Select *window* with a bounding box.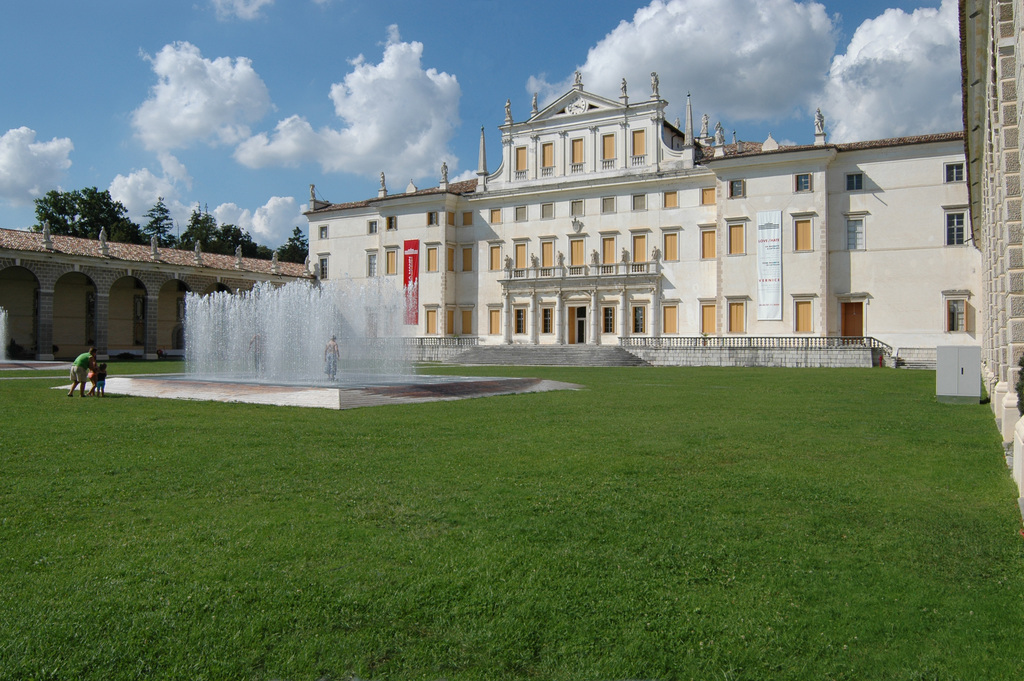
[540,139,555,168].
